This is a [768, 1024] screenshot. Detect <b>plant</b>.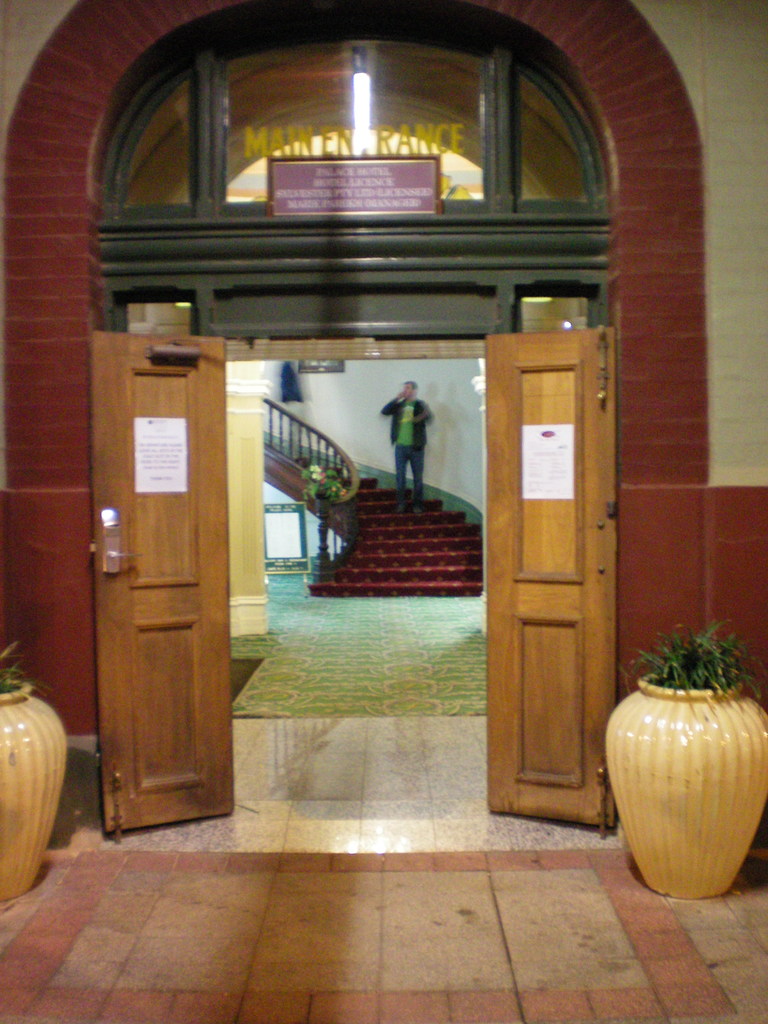
[298,463,346,510].
